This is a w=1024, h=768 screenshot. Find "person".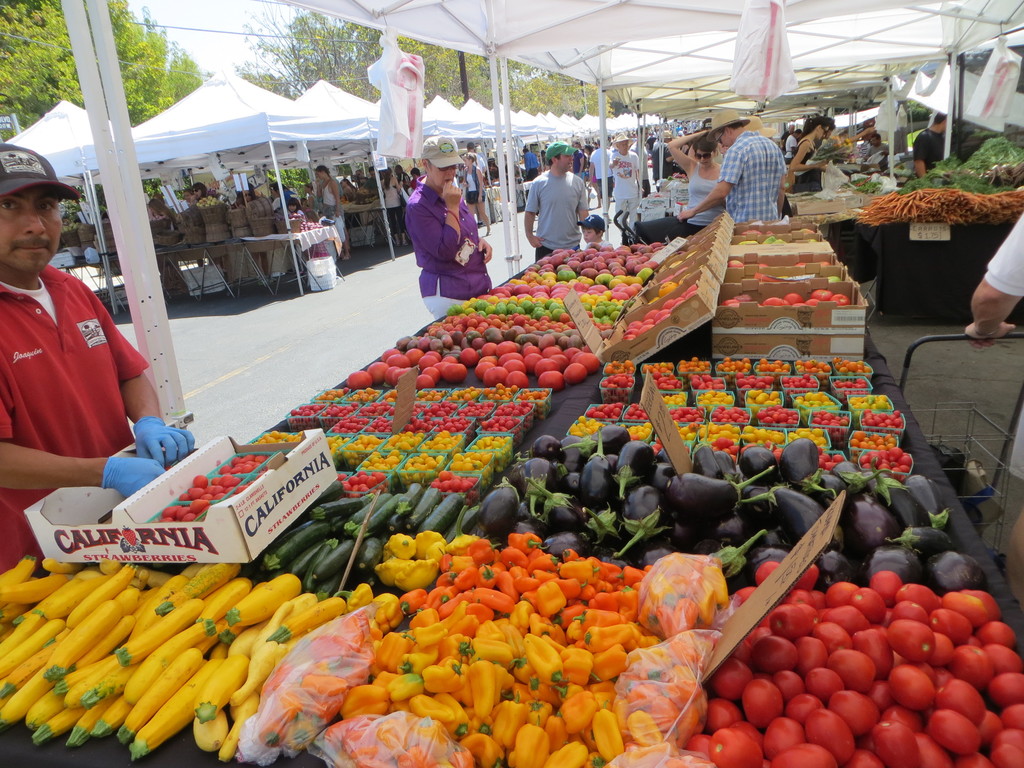
Bounding box: 404:161:426:193.
